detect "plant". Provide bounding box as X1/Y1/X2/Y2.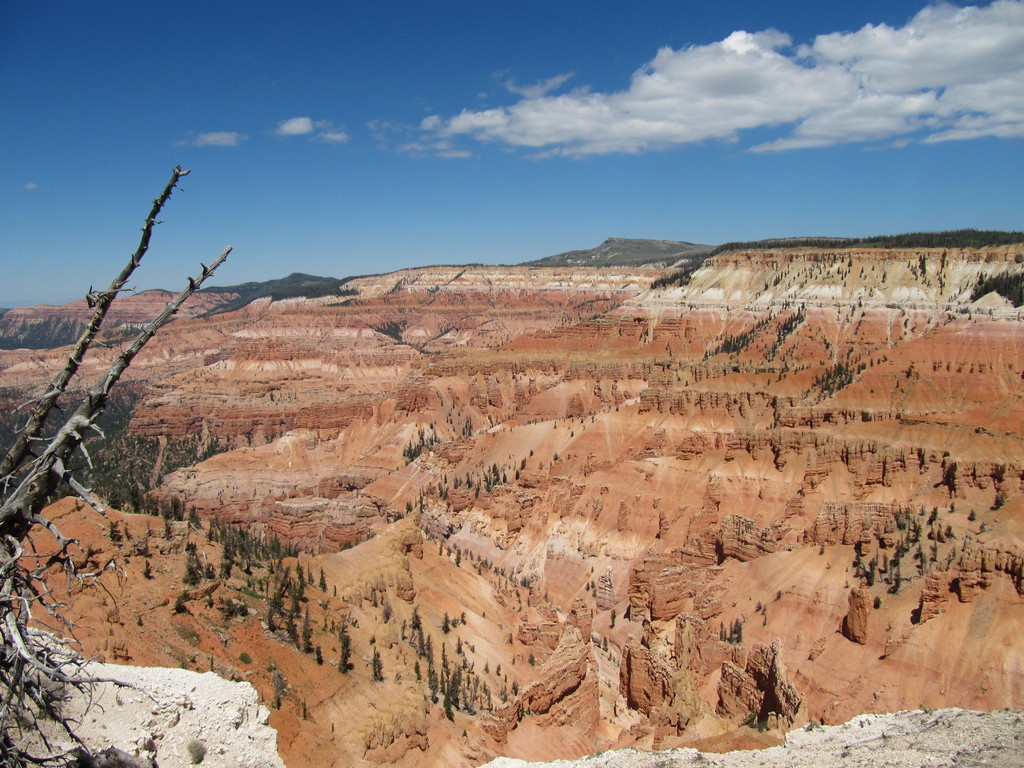
82/542/95/563.
